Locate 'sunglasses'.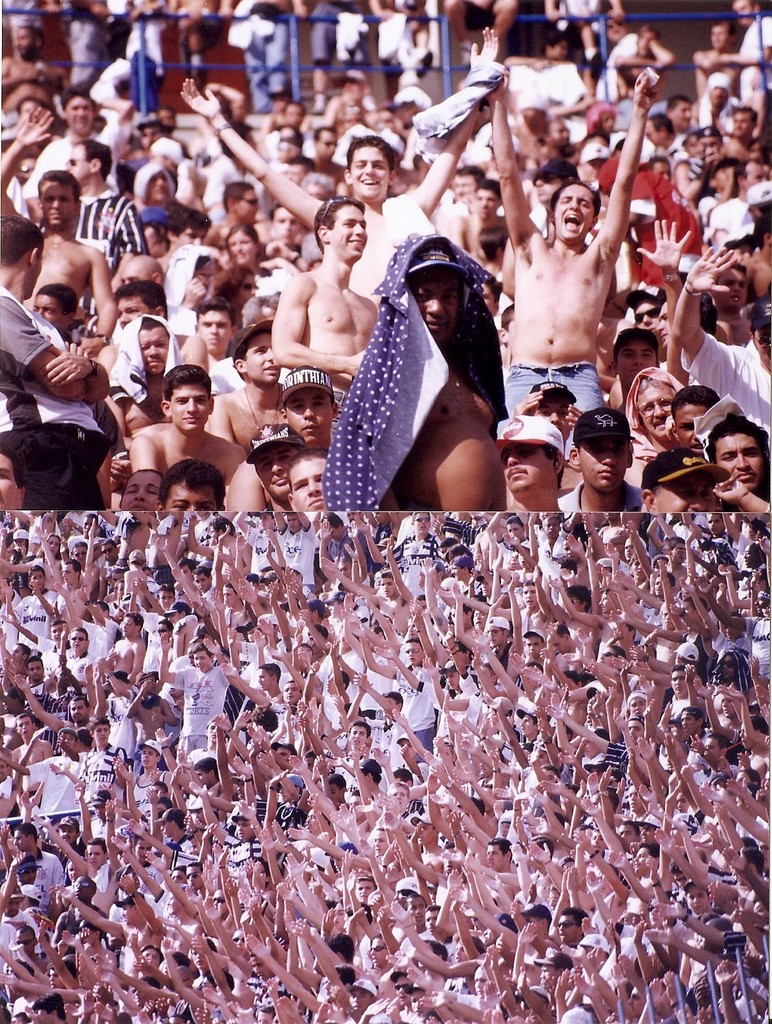
Bounding box: 370/945/383/952.
